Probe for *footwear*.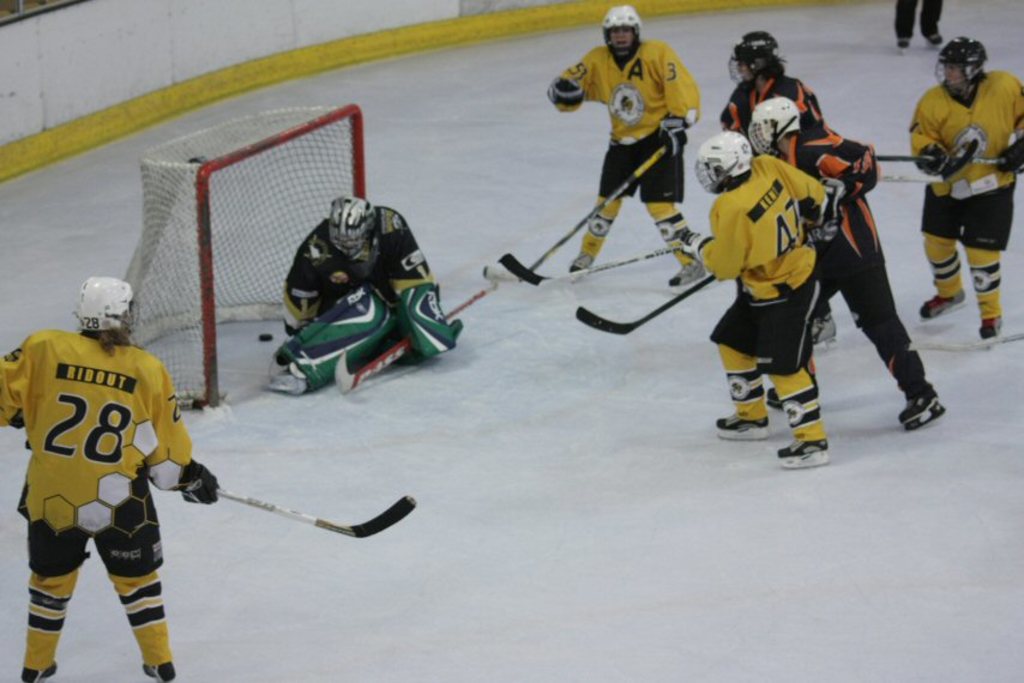
Probe result: <box>900,36,909,50</box>.
